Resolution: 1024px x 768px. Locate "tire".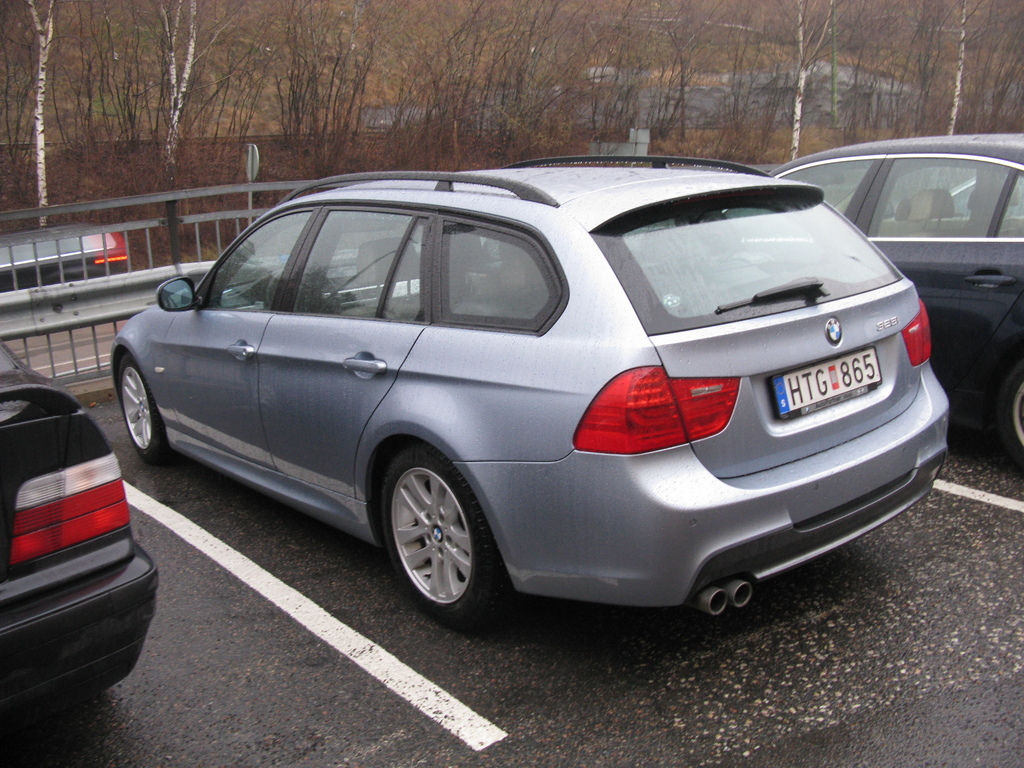
box(1001, 357, 1023, 474).
